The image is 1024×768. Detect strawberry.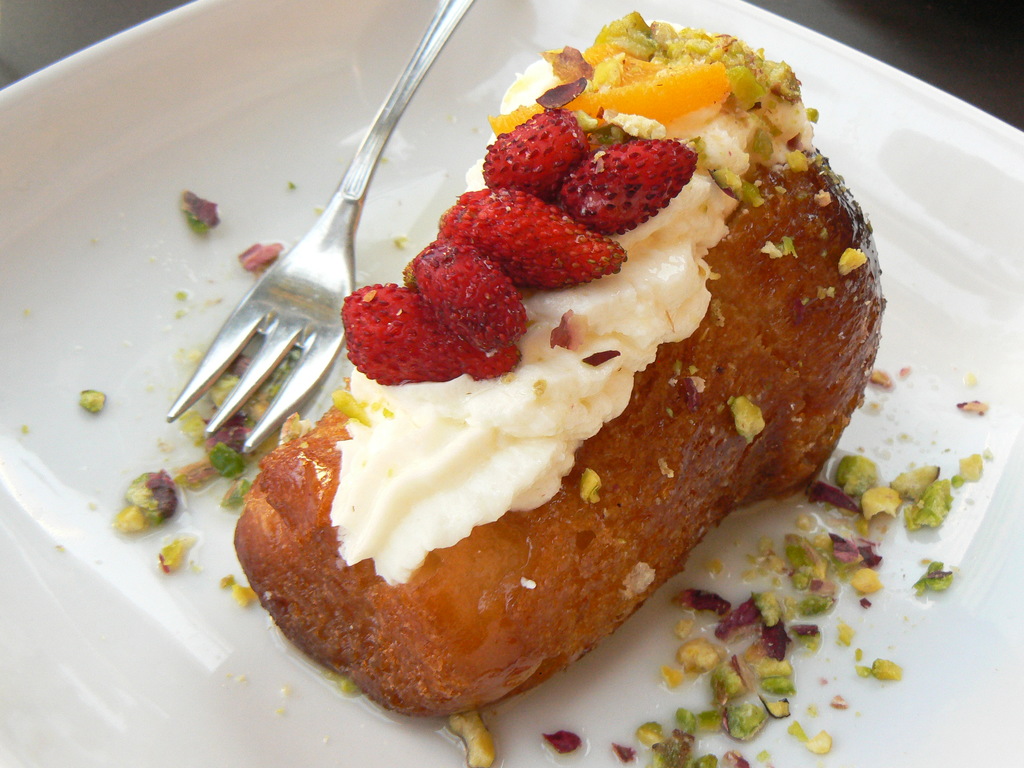
Detection: 433/184/623/285.
